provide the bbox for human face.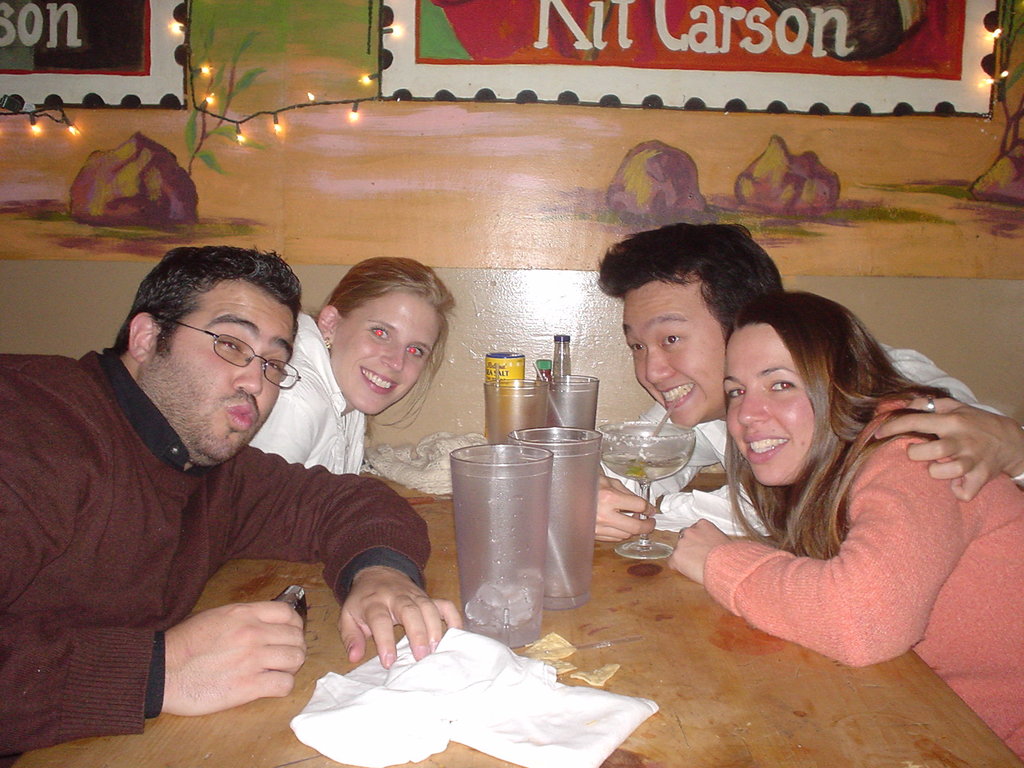
pyautogui.locateOnScreen(612, 276, 731, 430).
